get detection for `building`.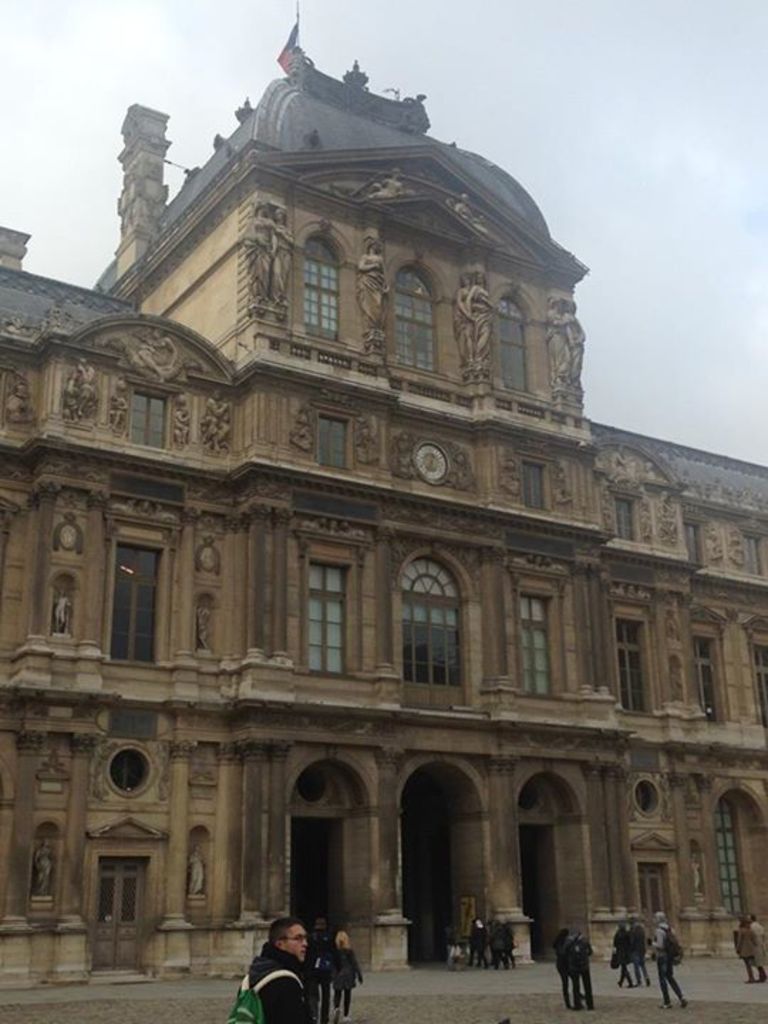
Detection: detection(0, 0, 767, 1020).
